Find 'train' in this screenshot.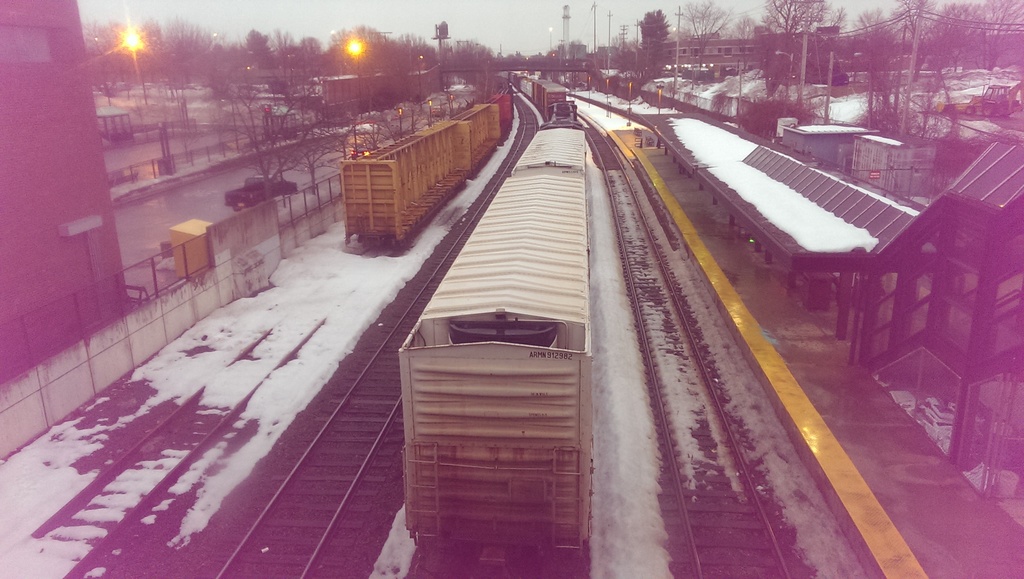
The bounding box for 'train' is box(343, 91, 514, 242).
